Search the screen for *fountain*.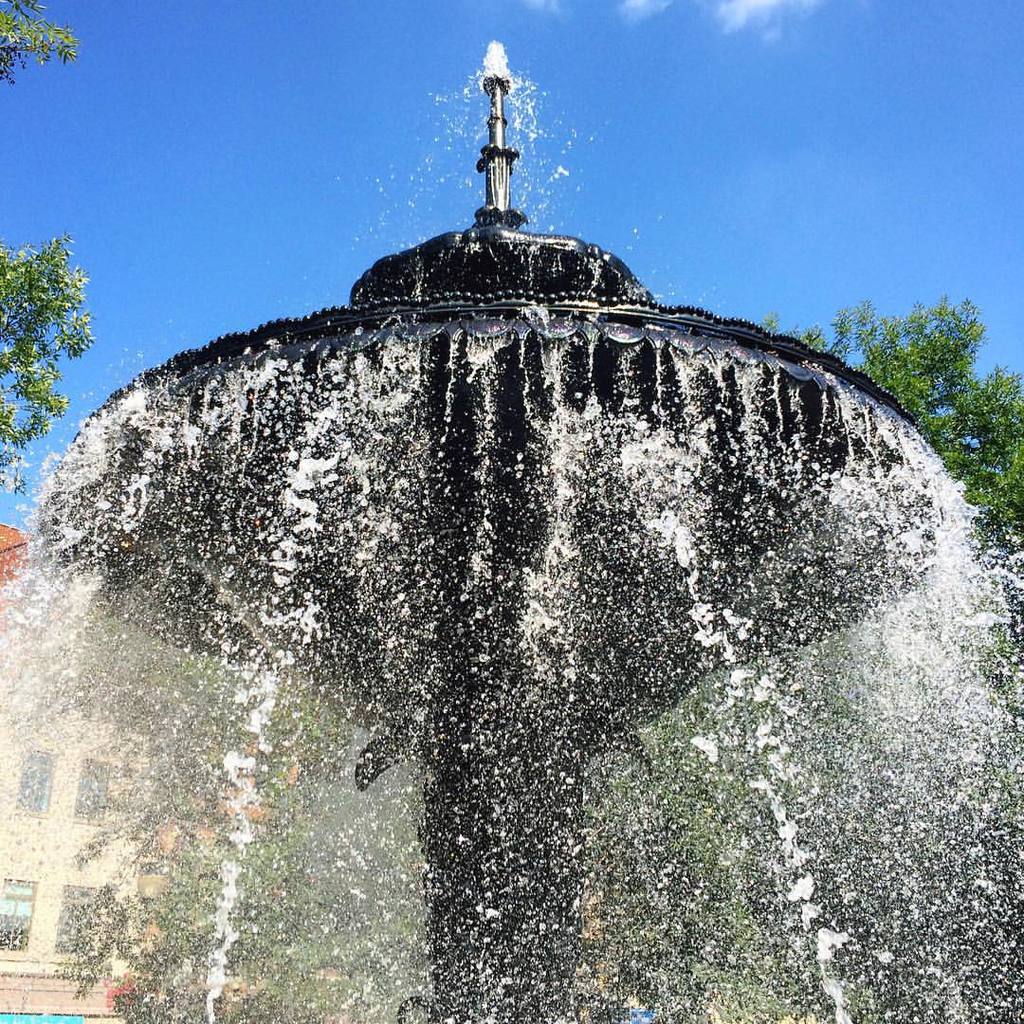
Found at <bbox>0, 45, 1023, 1023</bbox>.
